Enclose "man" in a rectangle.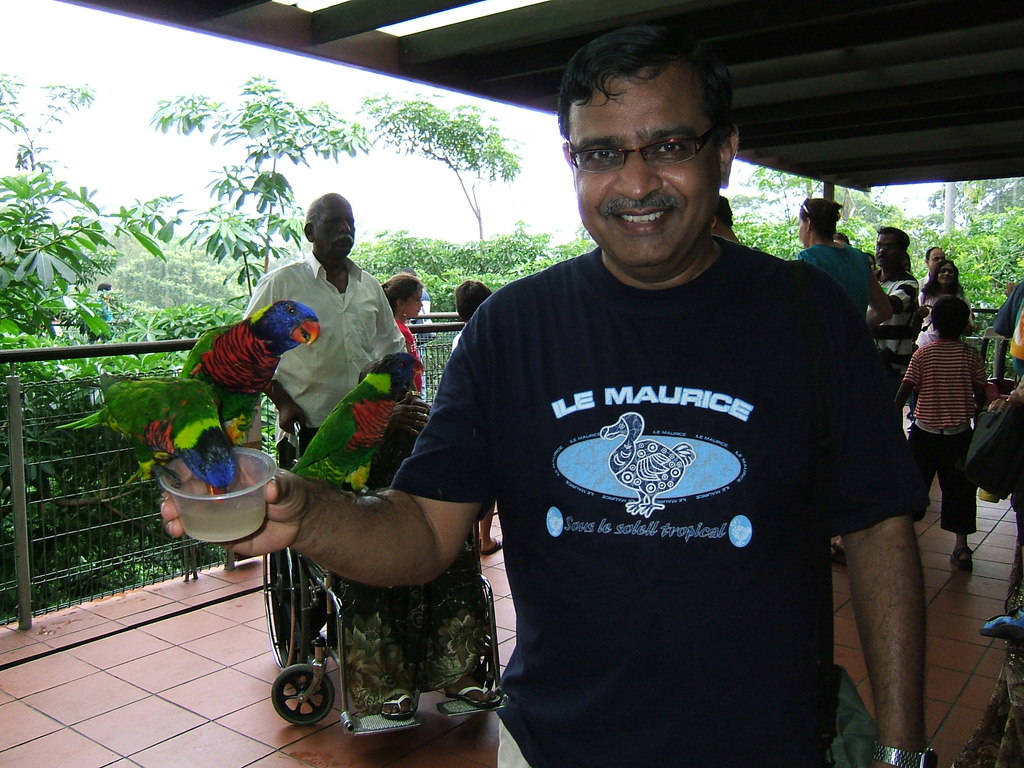
863/222/920/374.
